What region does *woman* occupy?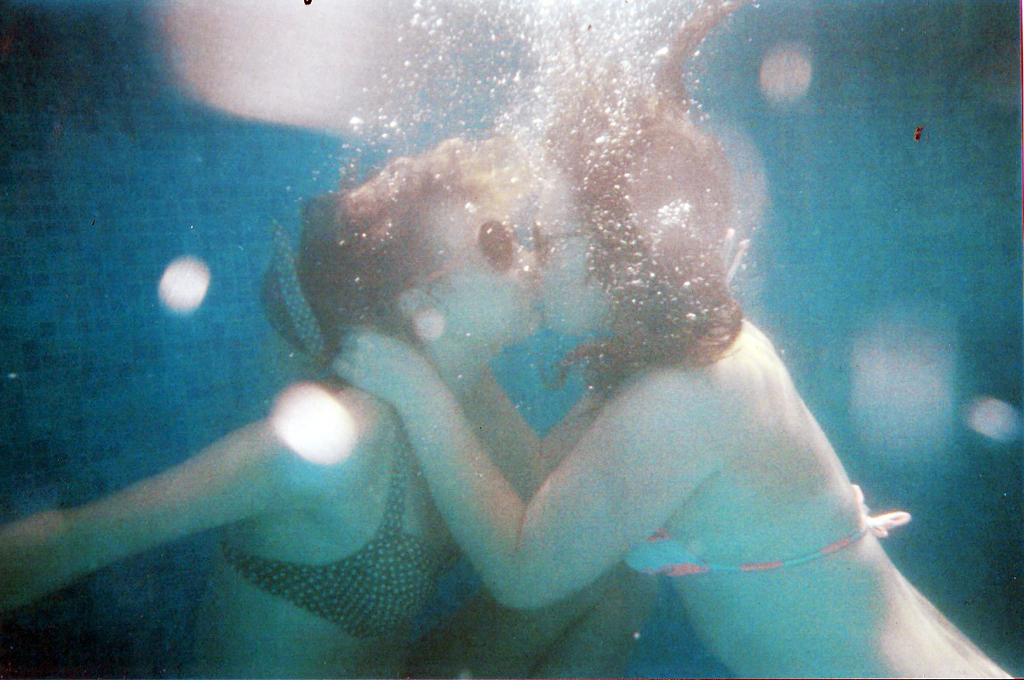
[left=0, top=117, right=653, bottom=679].
